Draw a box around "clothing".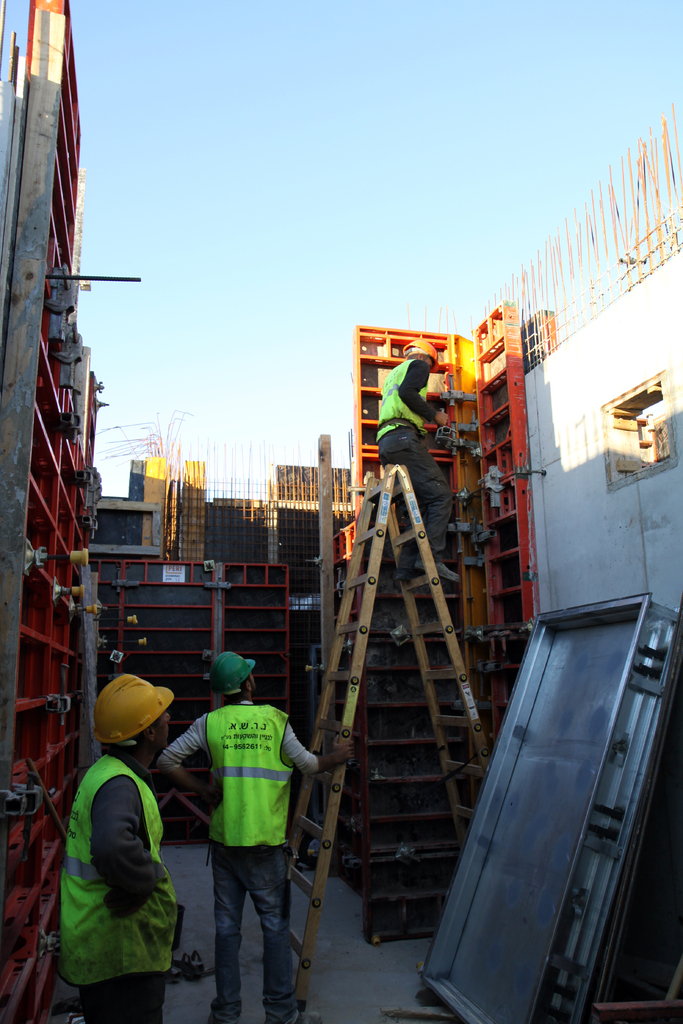
[57,746,179,1023].
